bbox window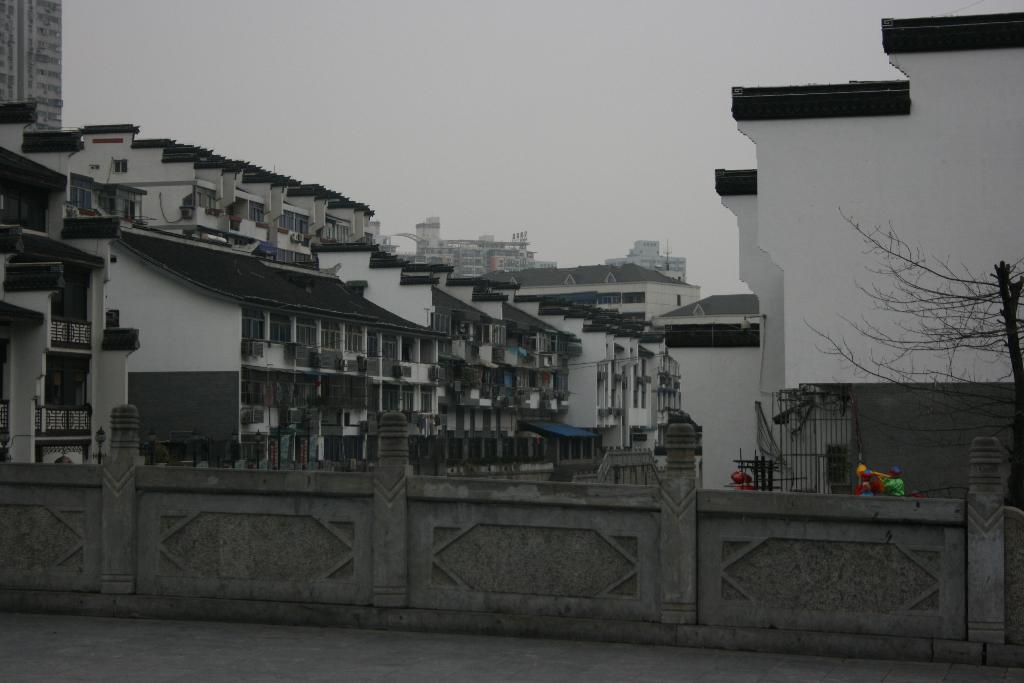
locate(278, 210, 307, 231)
